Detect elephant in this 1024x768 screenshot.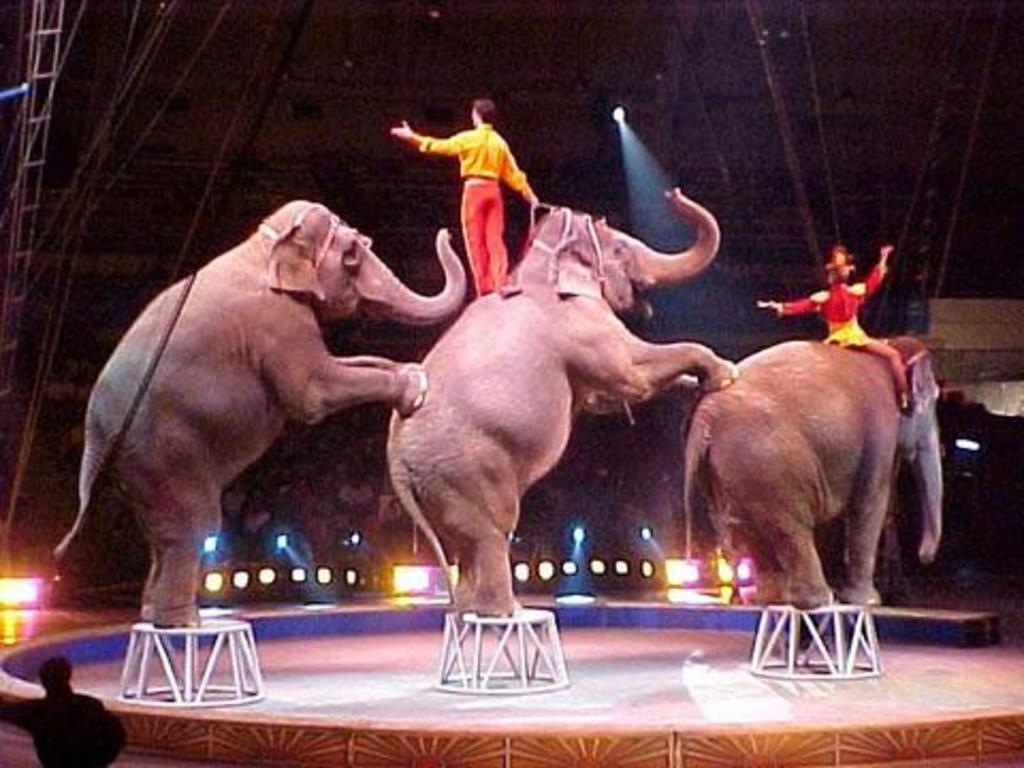
Detection: [683, 339, 943, 612].
